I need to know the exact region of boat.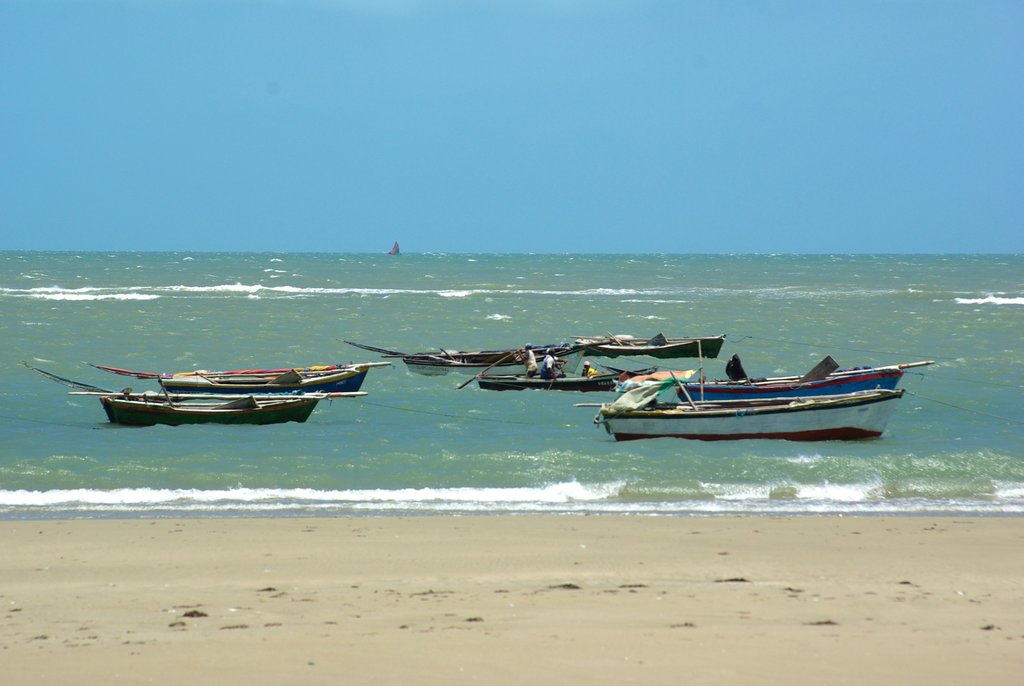
Region: pyautogui.locateOnScreen(581, 327, 726, 358).
